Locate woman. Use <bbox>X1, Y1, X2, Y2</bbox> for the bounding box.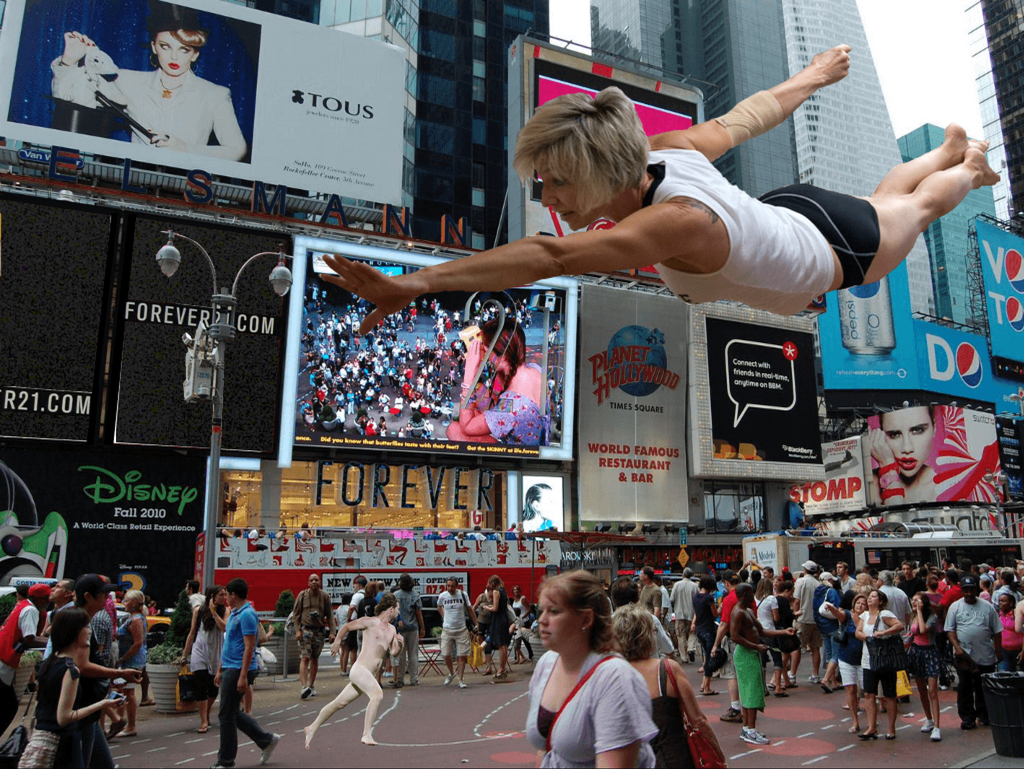
<bbox>868, 406, 938, 504</bbox>.
